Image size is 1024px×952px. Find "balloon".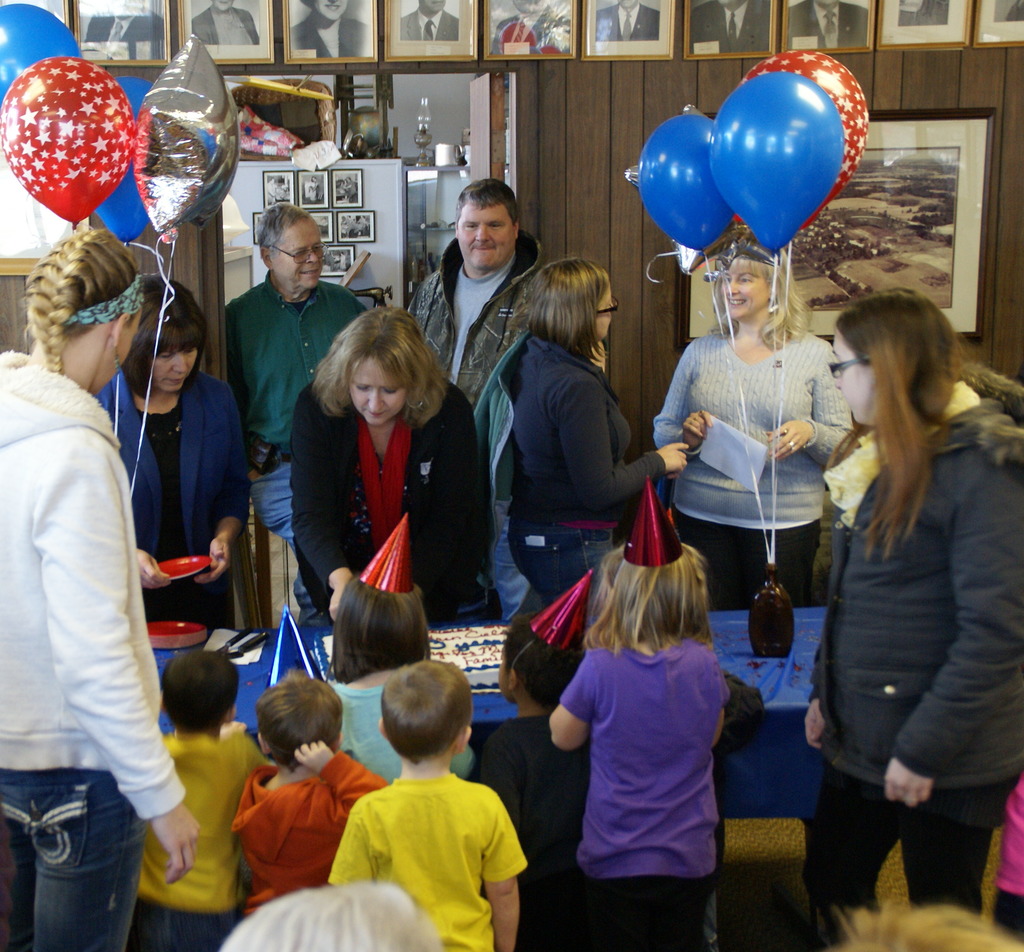
<bbox>637, 114, 735, 261</bbox>.
